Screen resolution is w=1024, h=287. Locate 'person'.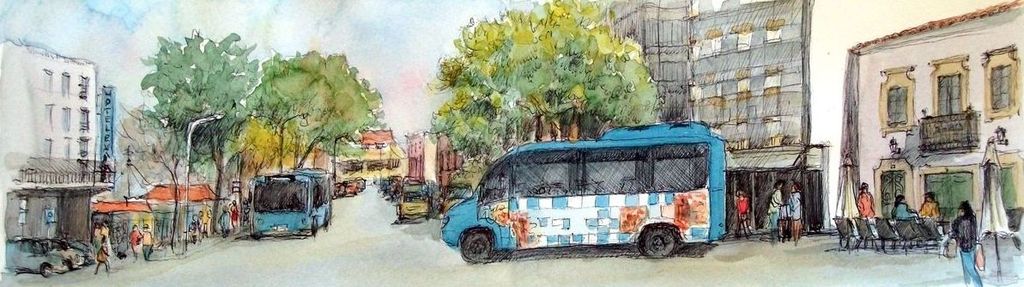
locate(785, 180, 805, 243).
